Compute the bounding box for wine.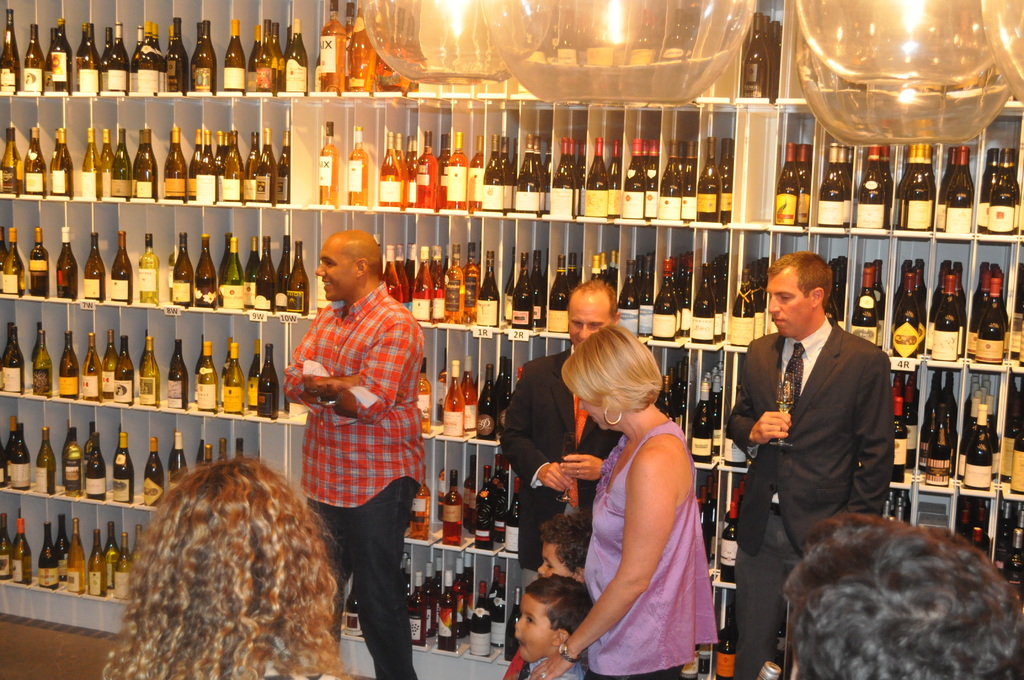
[x1=193, y1=232, x2=216, y2=309].
